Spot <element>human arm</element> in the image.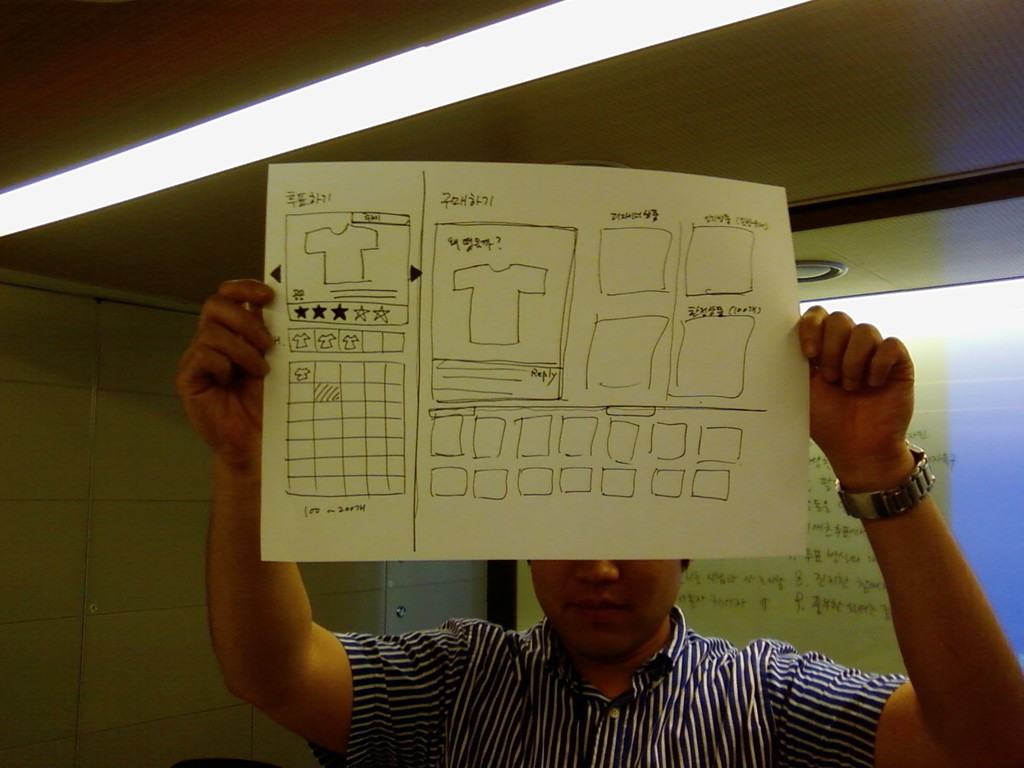
<element>human arm</element> found at 760:298:1023:764.
